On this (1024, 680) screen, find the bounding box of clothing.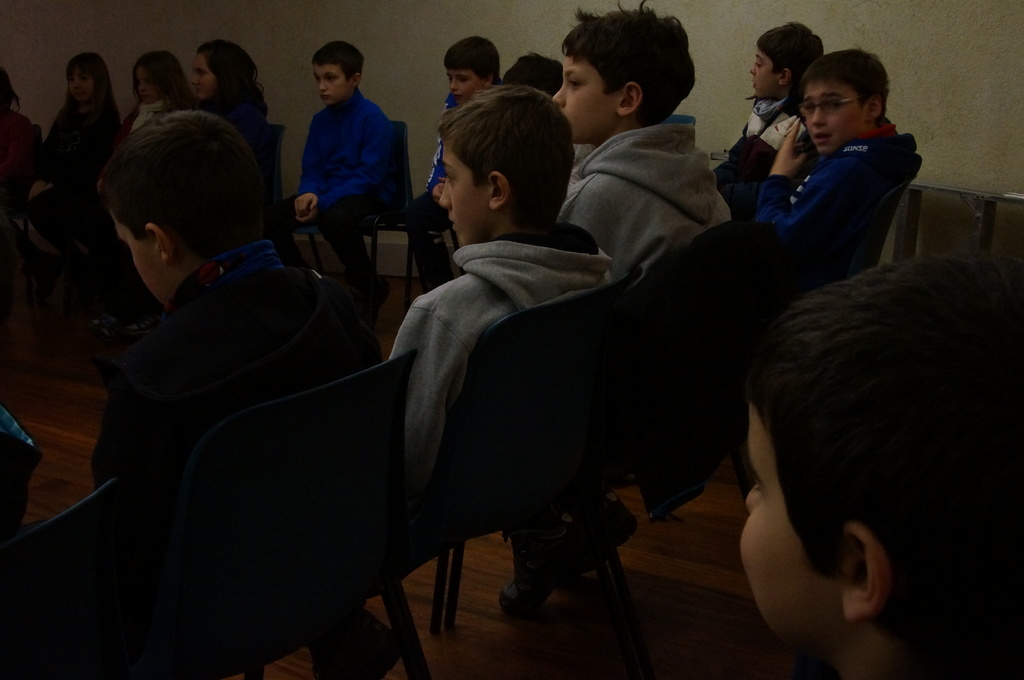
Bounding box: box=[383, 220, 614, 502].
